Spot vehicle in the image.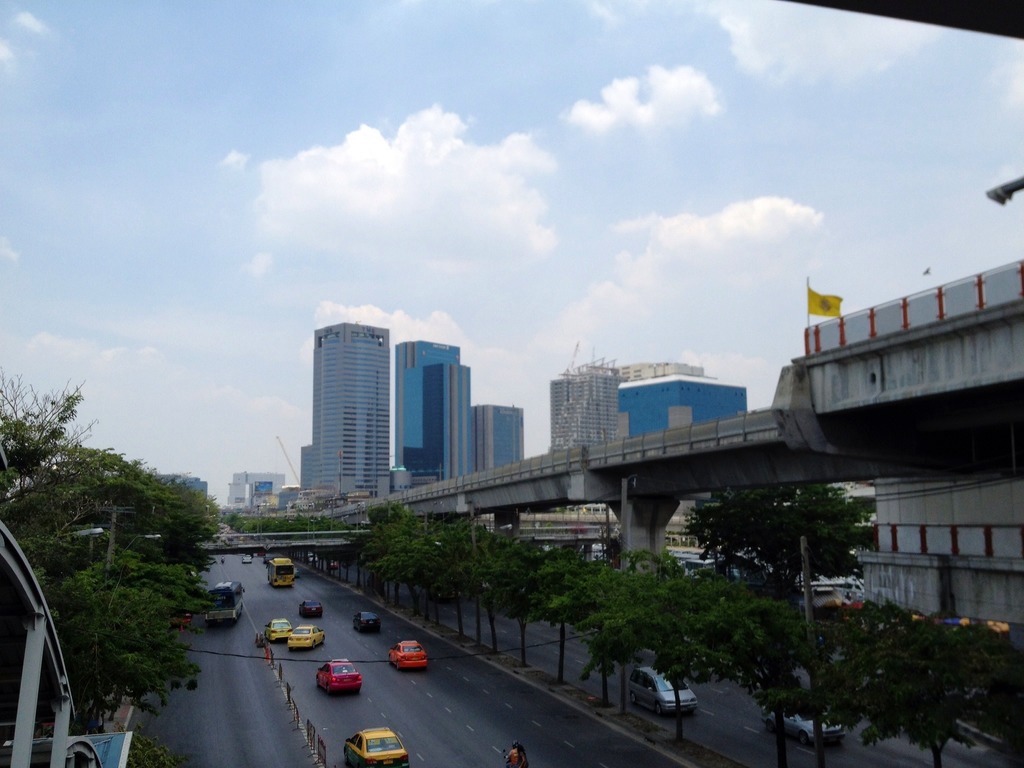
vehicle found at bbox=(266, 619, 294, 644).
